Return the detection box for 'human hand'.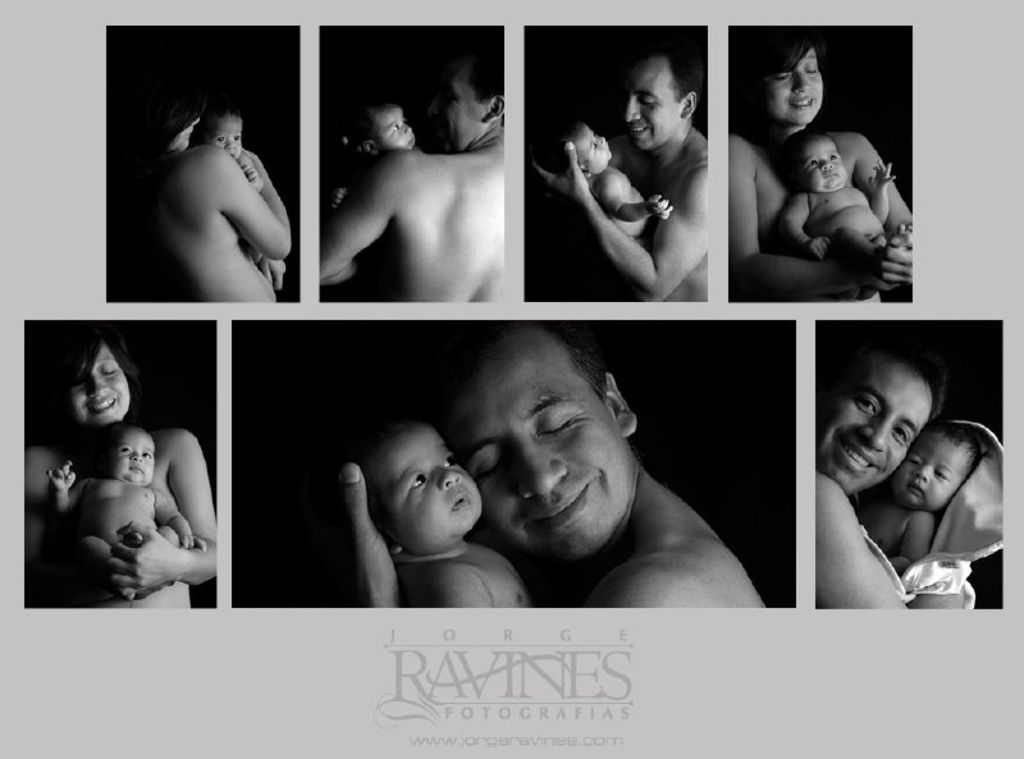
(180,532,210,554).
